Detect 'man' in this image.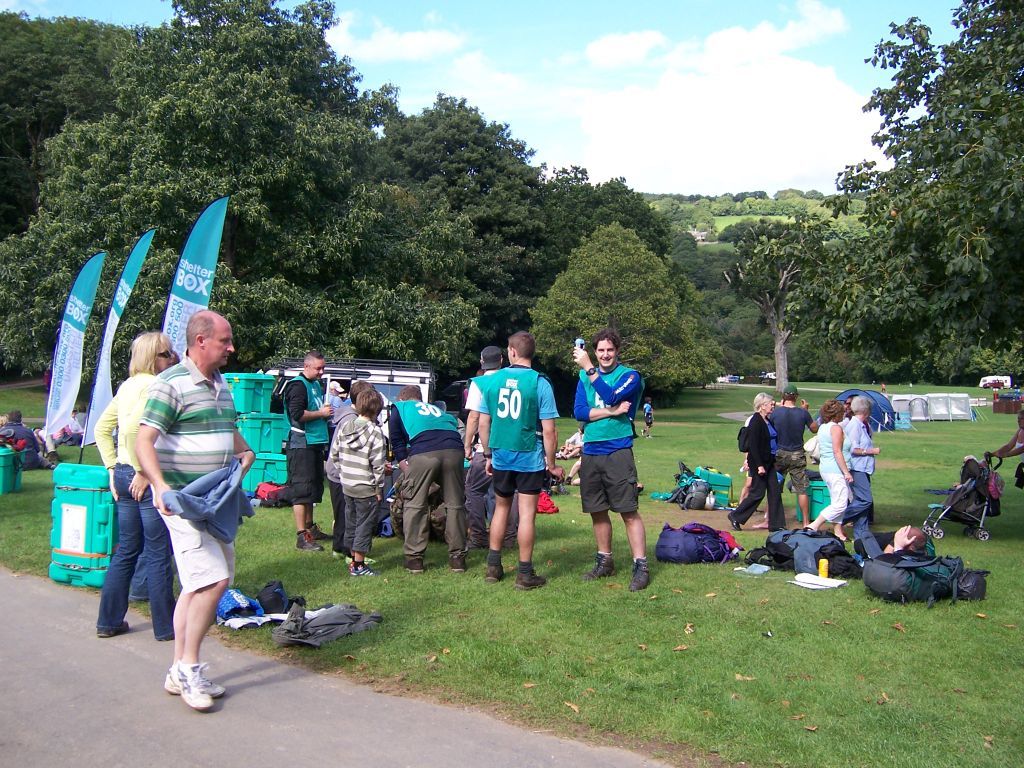
Detection: rect(757, 383, 820, 529).
